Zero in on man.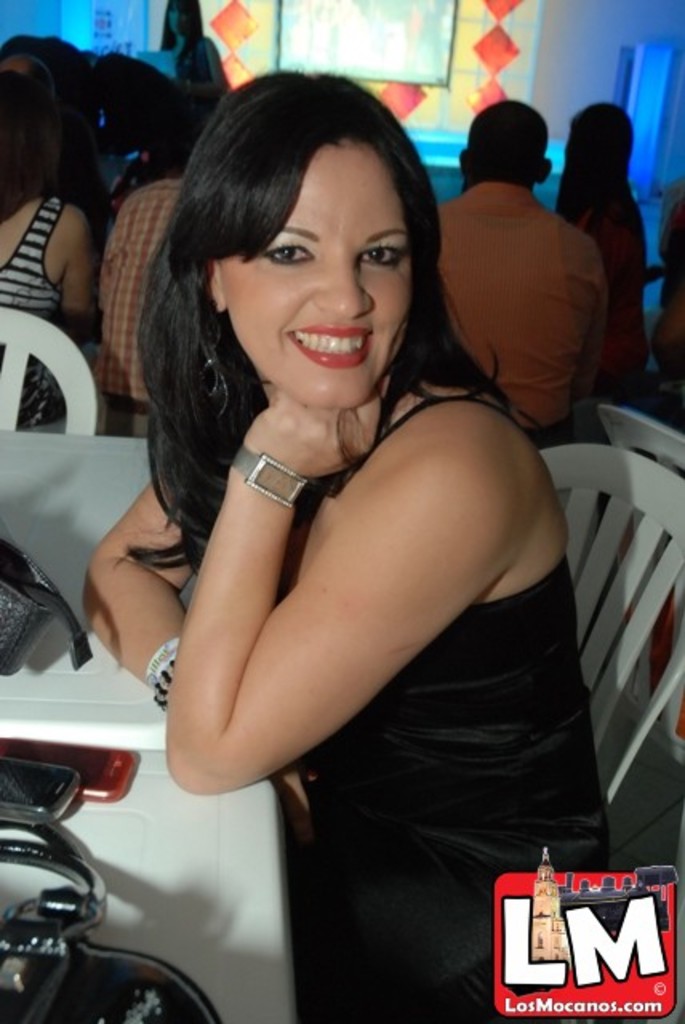
Zeroed in: region(437, 99, 605, 451).
